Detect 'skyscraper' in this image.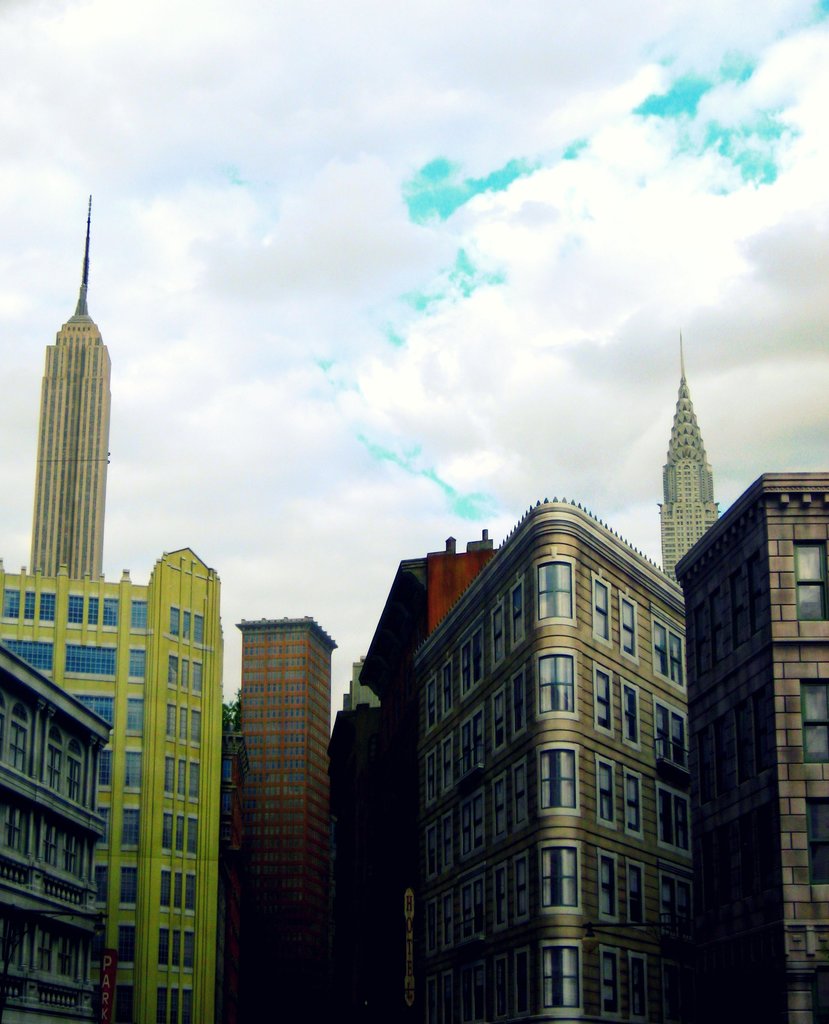
Detection: select_region(0, 541, 225, 1023).
